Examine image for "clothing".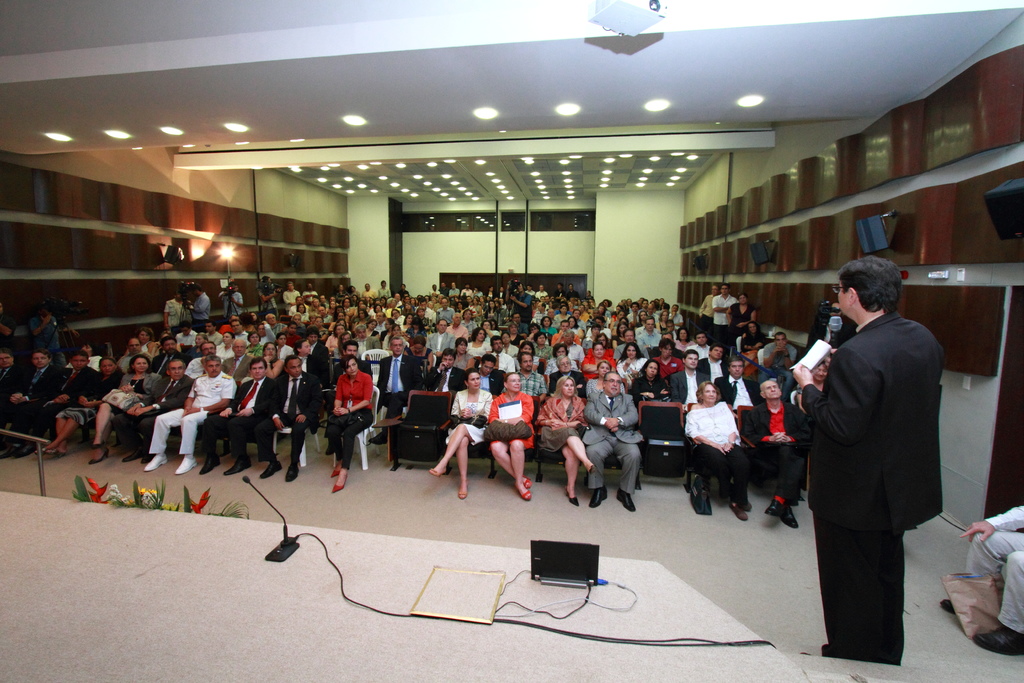
Examination result: <box>735,397,796,509</box>.
